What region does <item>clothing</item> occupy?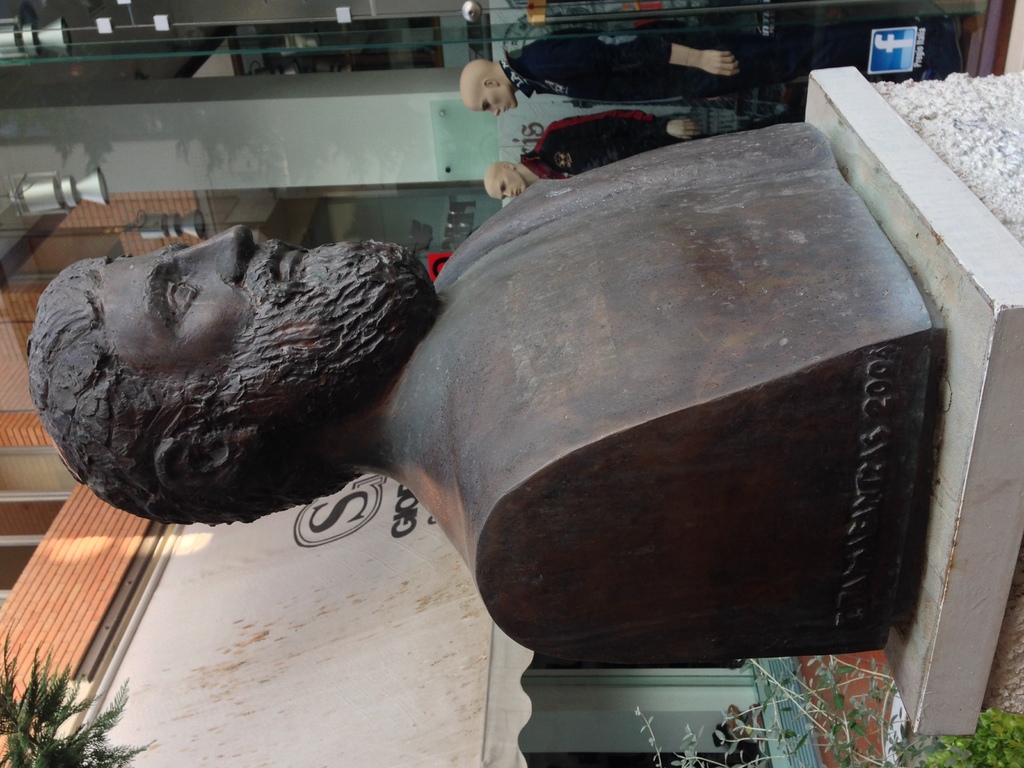
bbox=[522, 109, 678, 179].
